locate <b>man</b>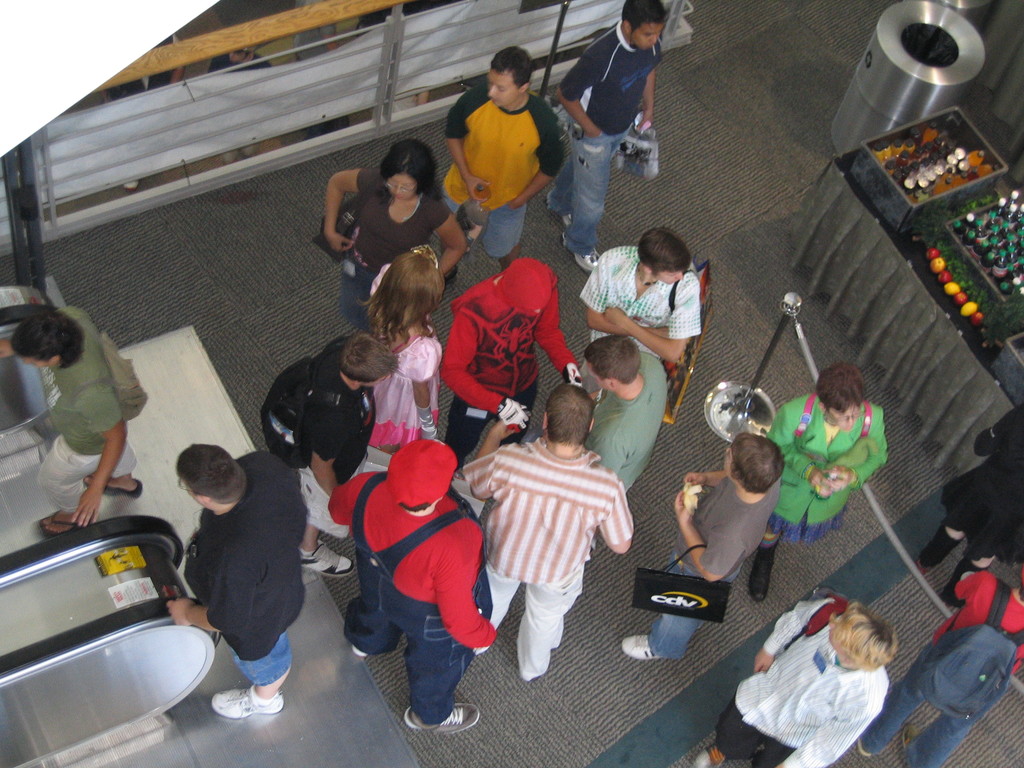
crop(0, 307, 145, 542)
